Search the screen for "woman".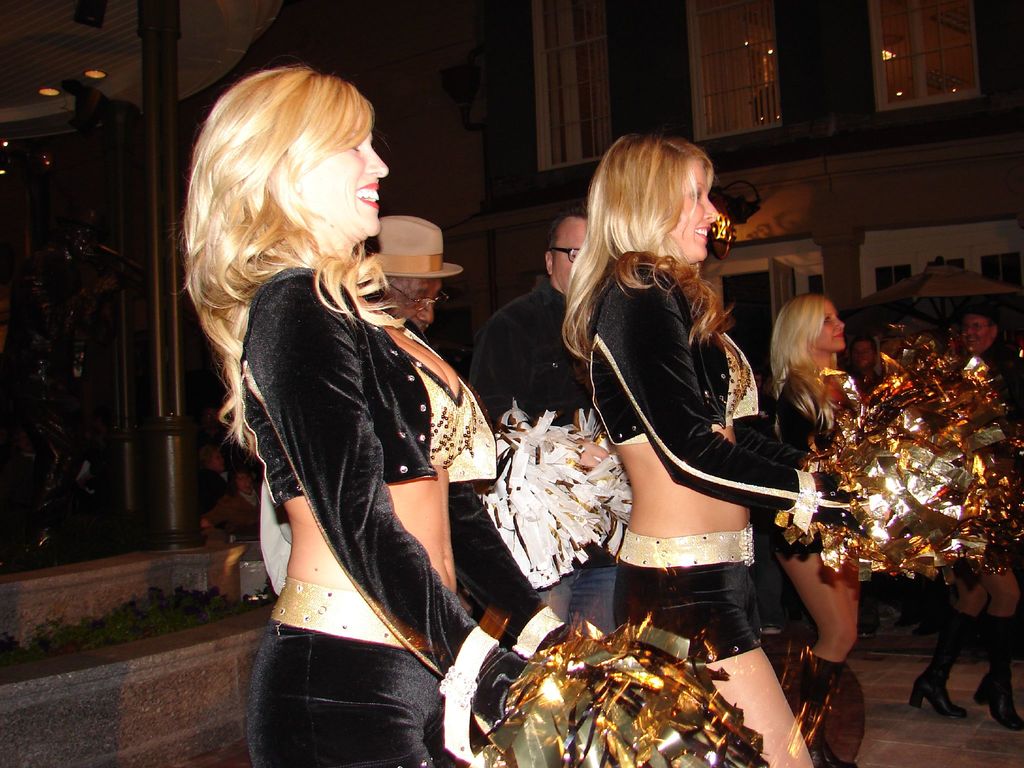
Found at crop(767, 285, 890, 694).
